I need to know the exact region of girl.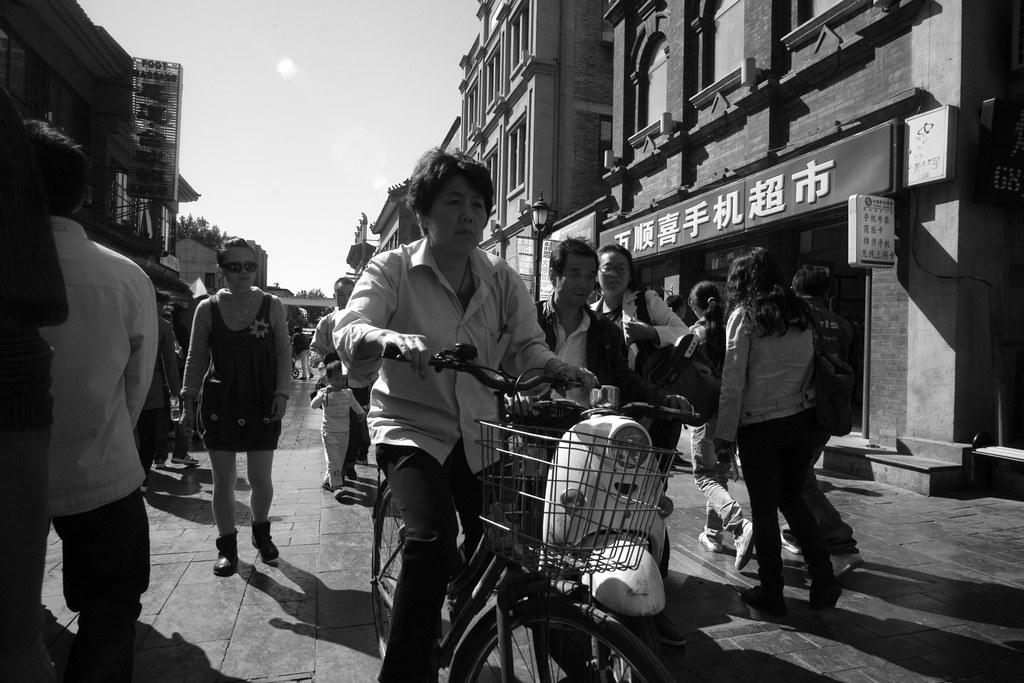
Region: (718, 251, 842, 619).
